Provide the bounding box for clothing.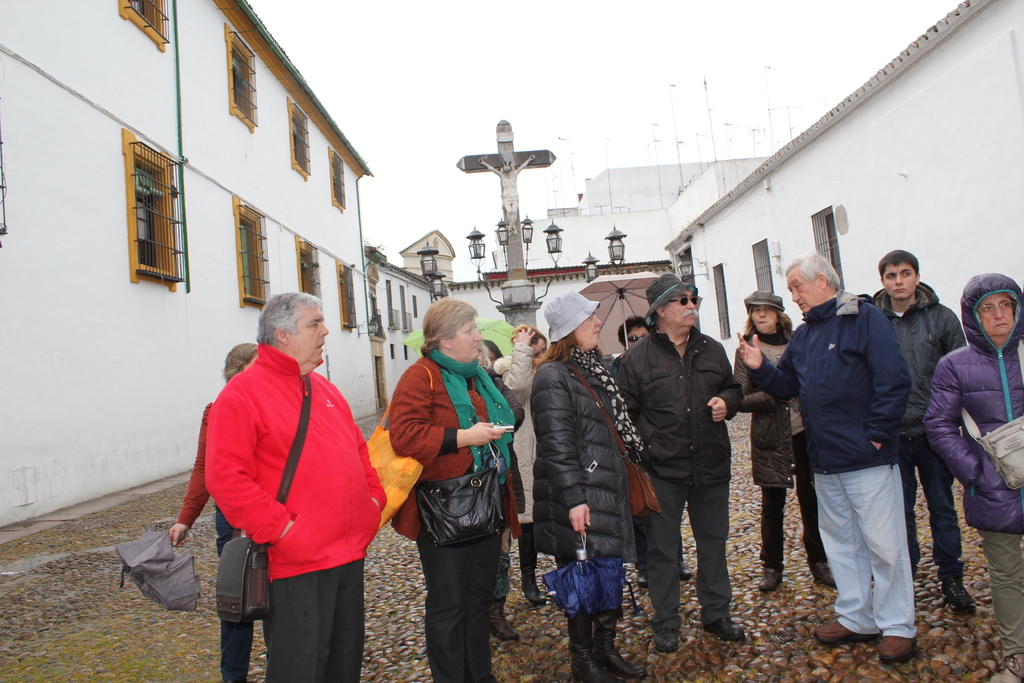
974 529 1023 650.
